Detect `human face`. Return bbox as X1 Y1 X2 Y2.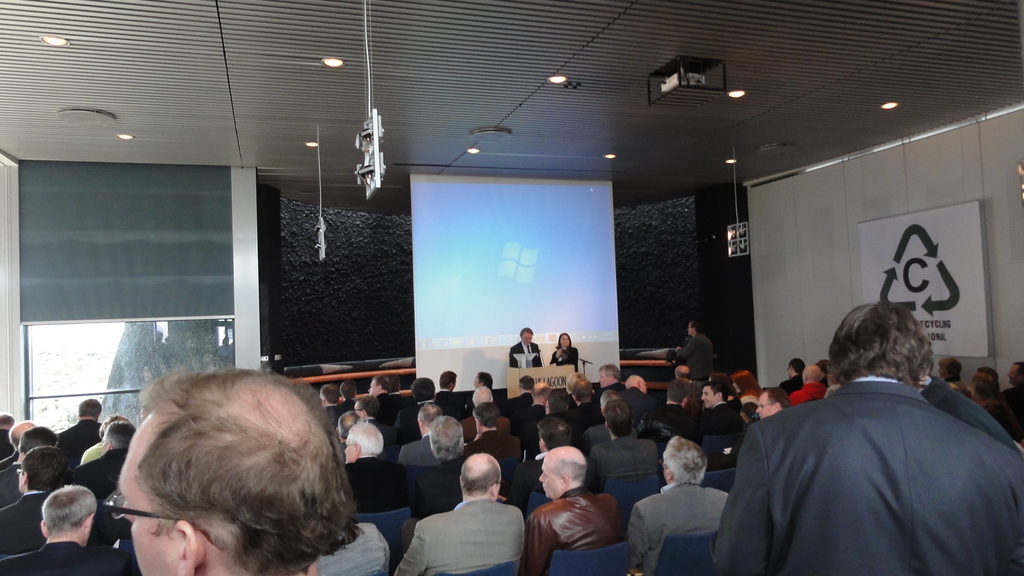
598 367 607 387.
